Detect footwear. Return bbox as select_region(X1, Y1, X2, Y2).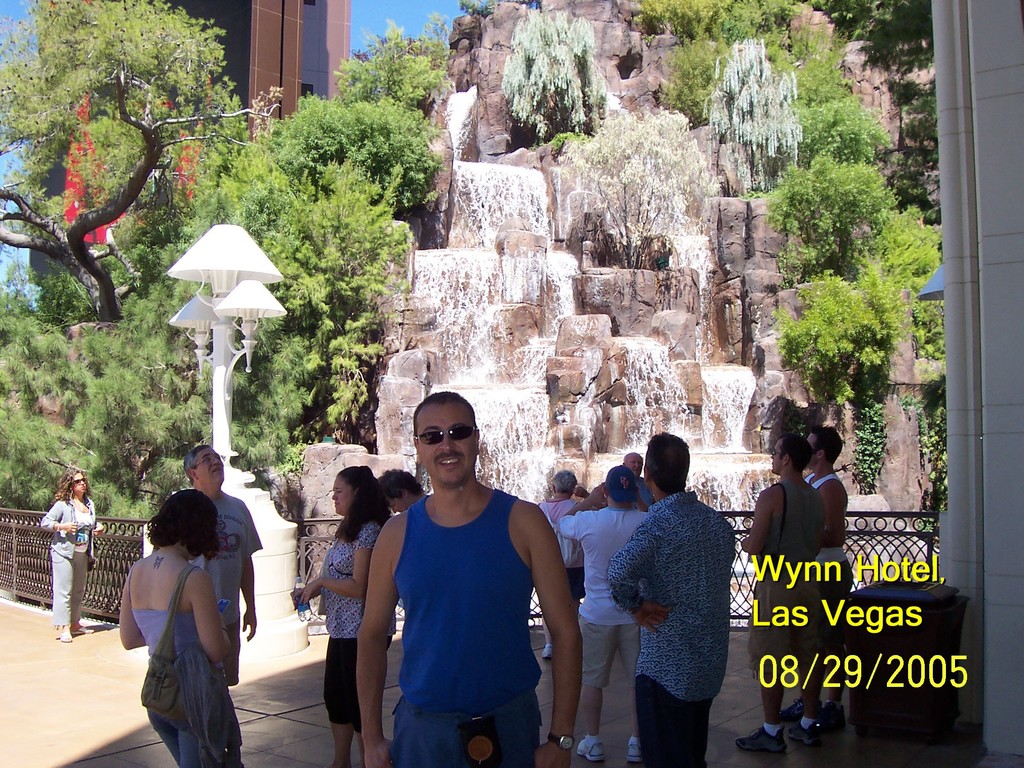
select_region(575, 731, 605, 767).
